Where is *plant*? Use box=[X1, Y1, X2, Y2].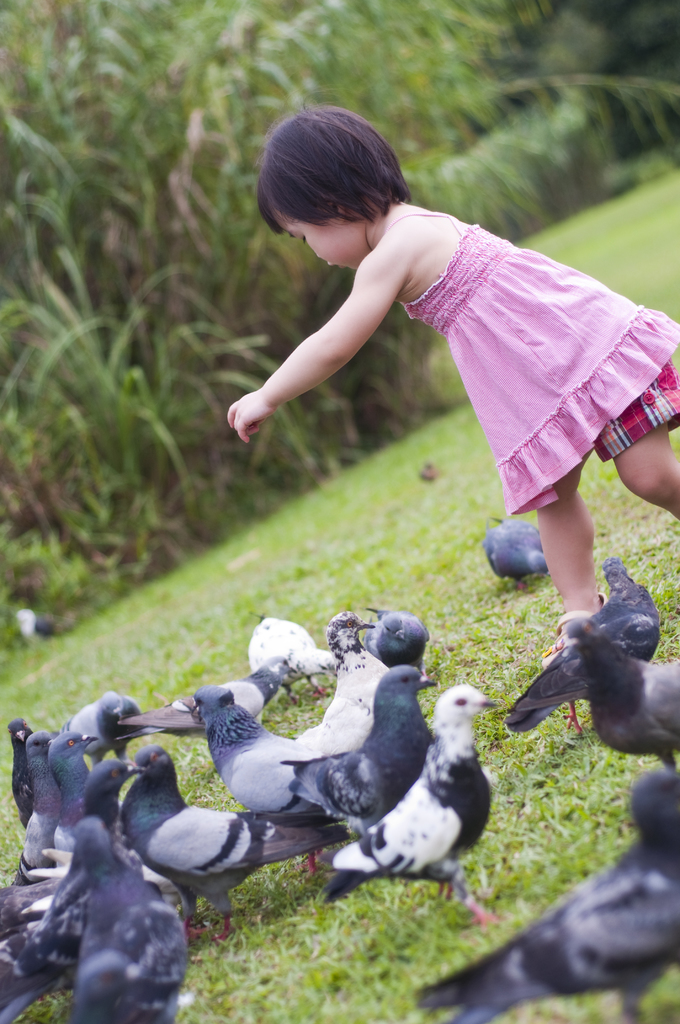
box=[0, 0, 679, 693].
